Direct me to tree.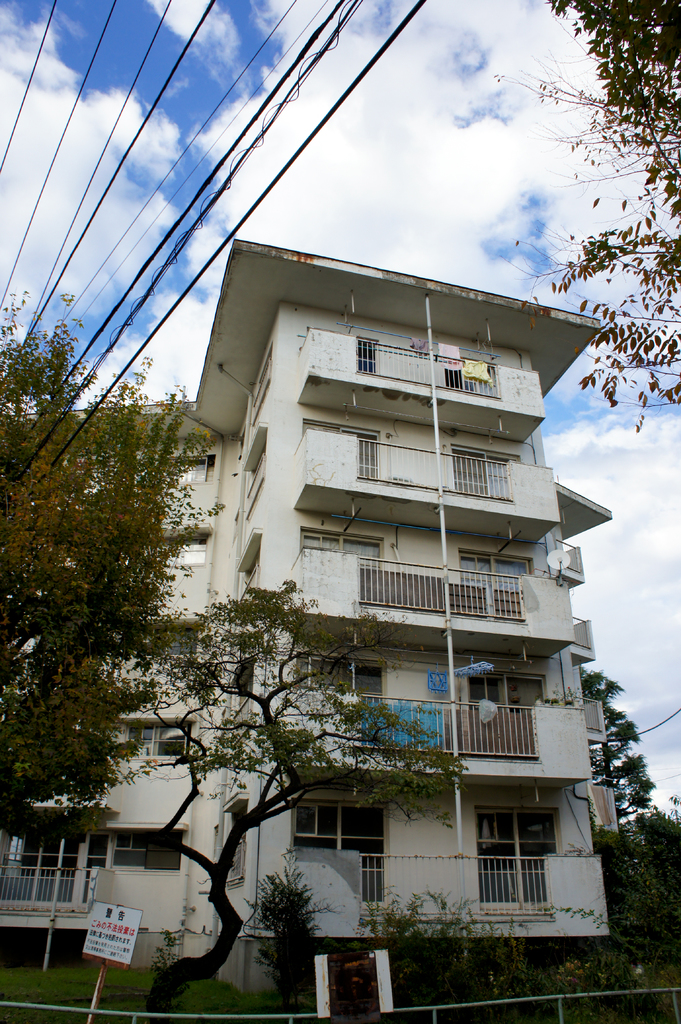
Direction: x1=556, y1=942, x2=637, y2=1021.
